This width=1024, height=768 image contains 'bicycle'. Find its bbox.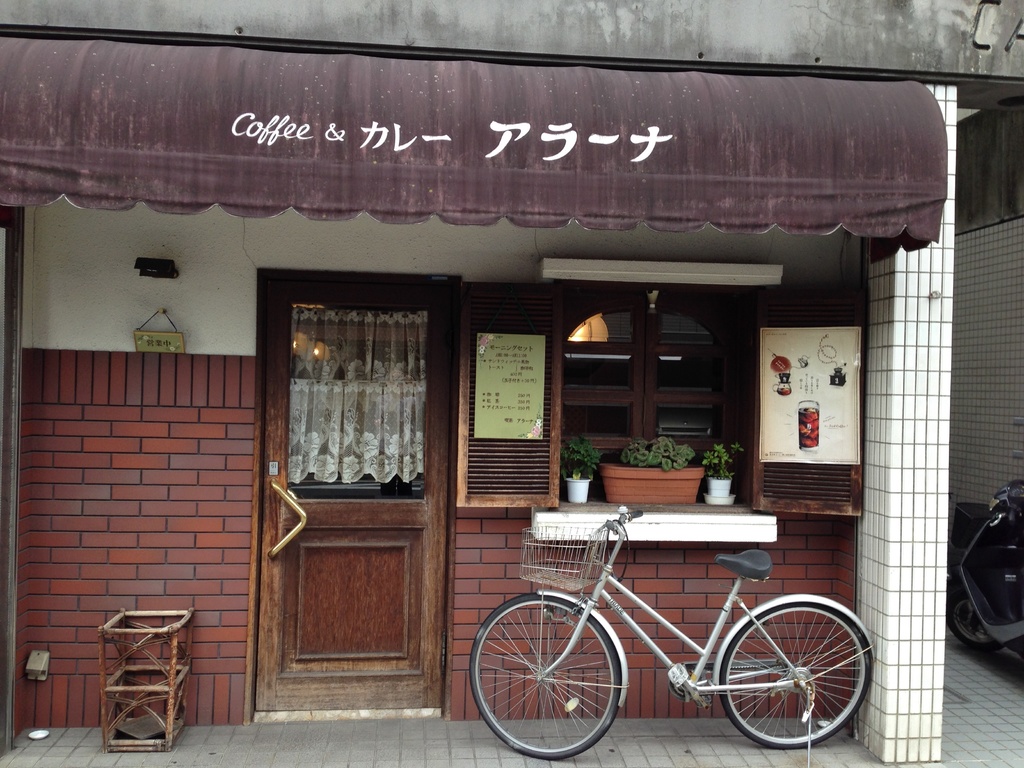
451,507,878,755.
